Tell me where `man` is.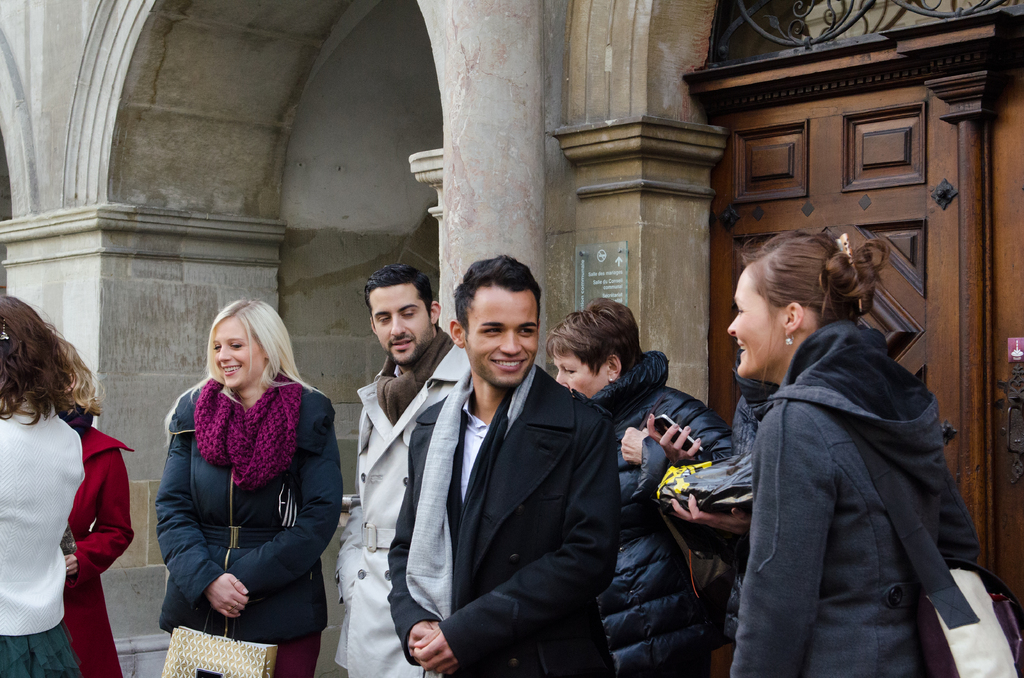
`man` is at bbox(329, 268, 490, 677).
